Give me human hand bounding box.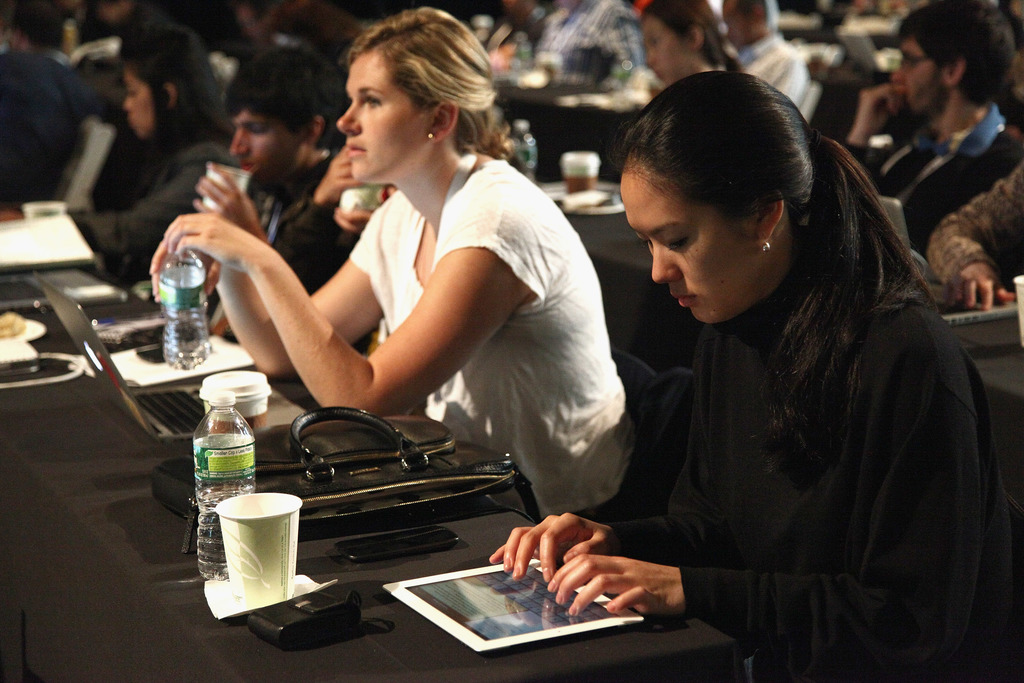
(x1=145, y1=242, x2=223, y2=304).
